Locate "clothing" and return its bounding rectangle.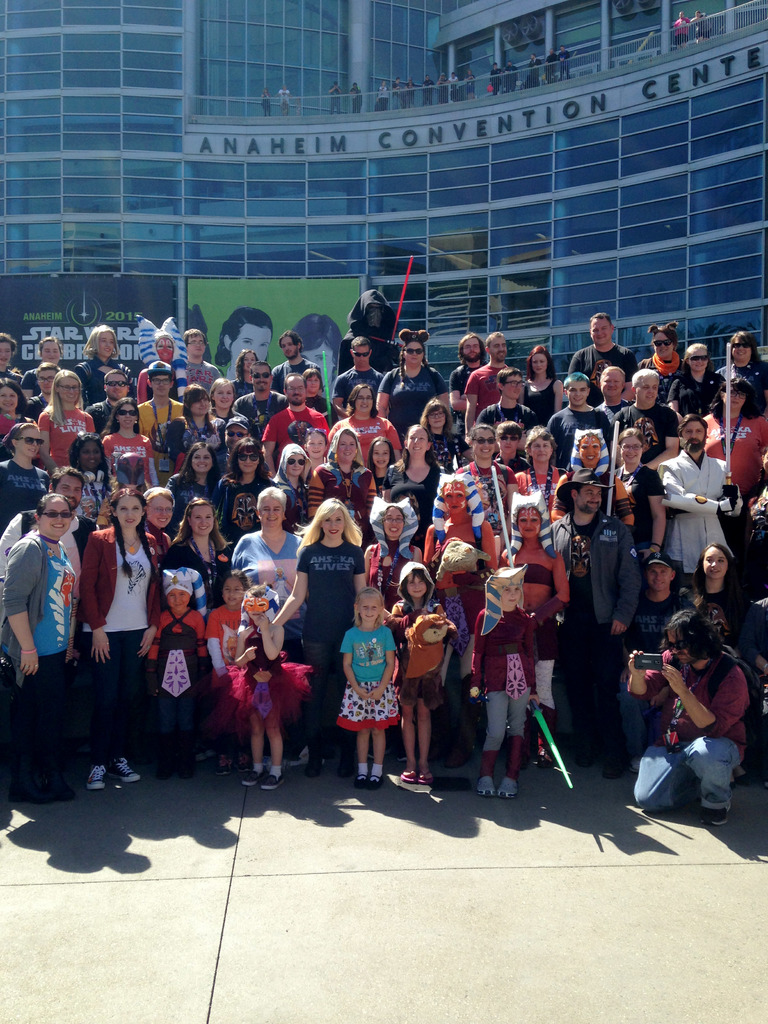
591 598 687 759.
